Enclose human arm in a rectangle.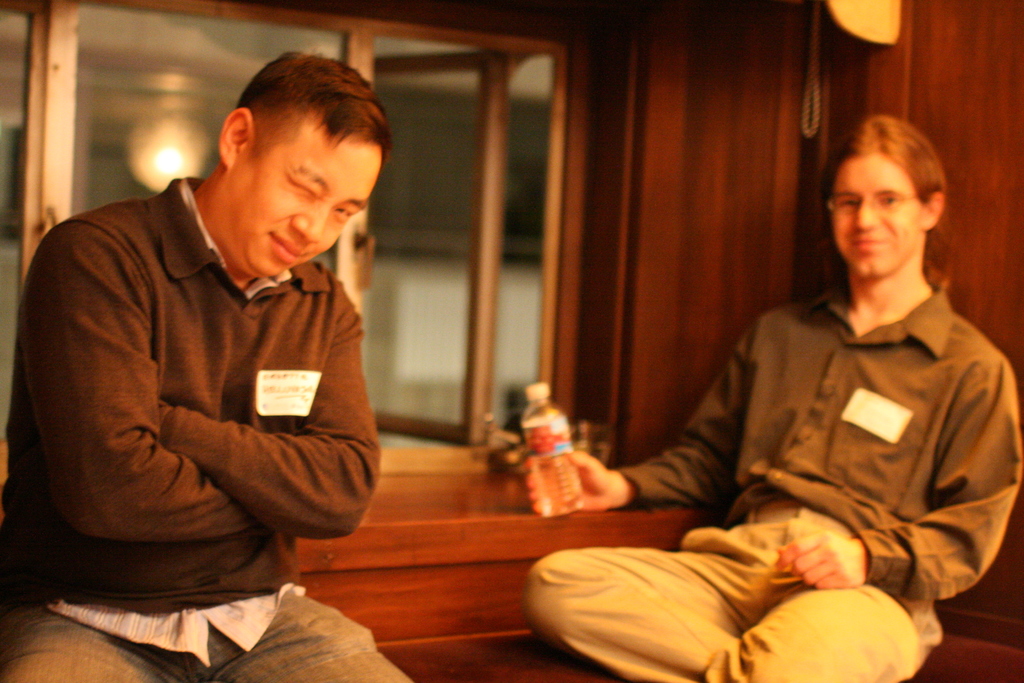
rect(29, 222, 224, 535).
